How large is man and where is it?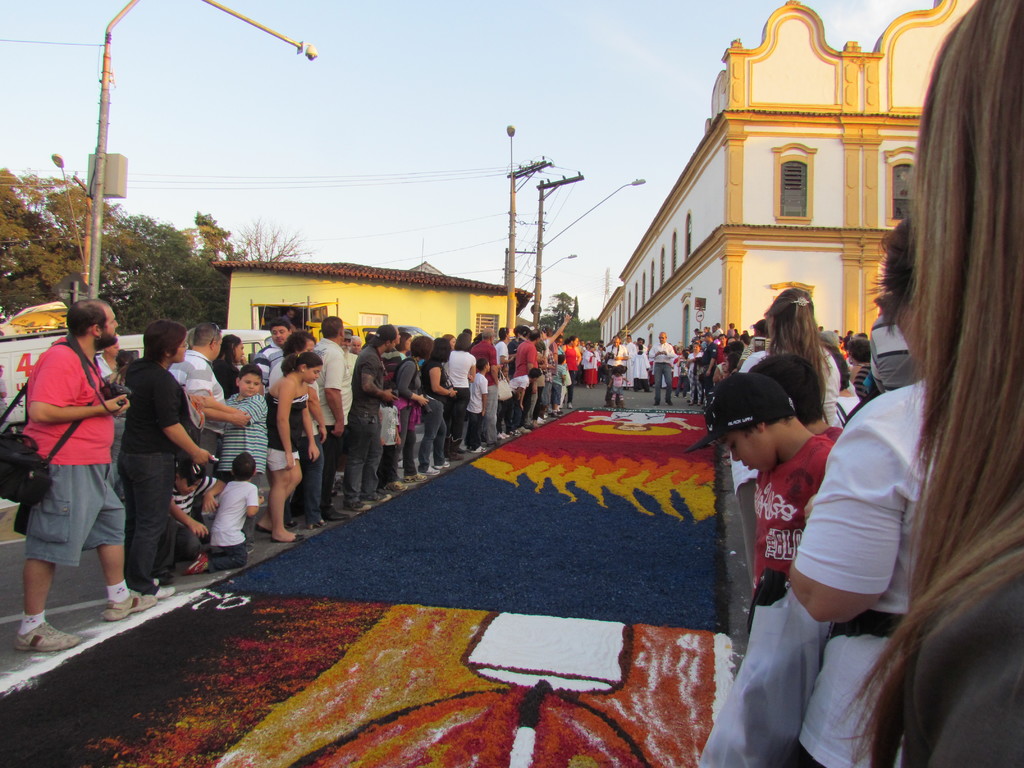
Bounding box: left=342, top=326, right=401, bottom=511.
